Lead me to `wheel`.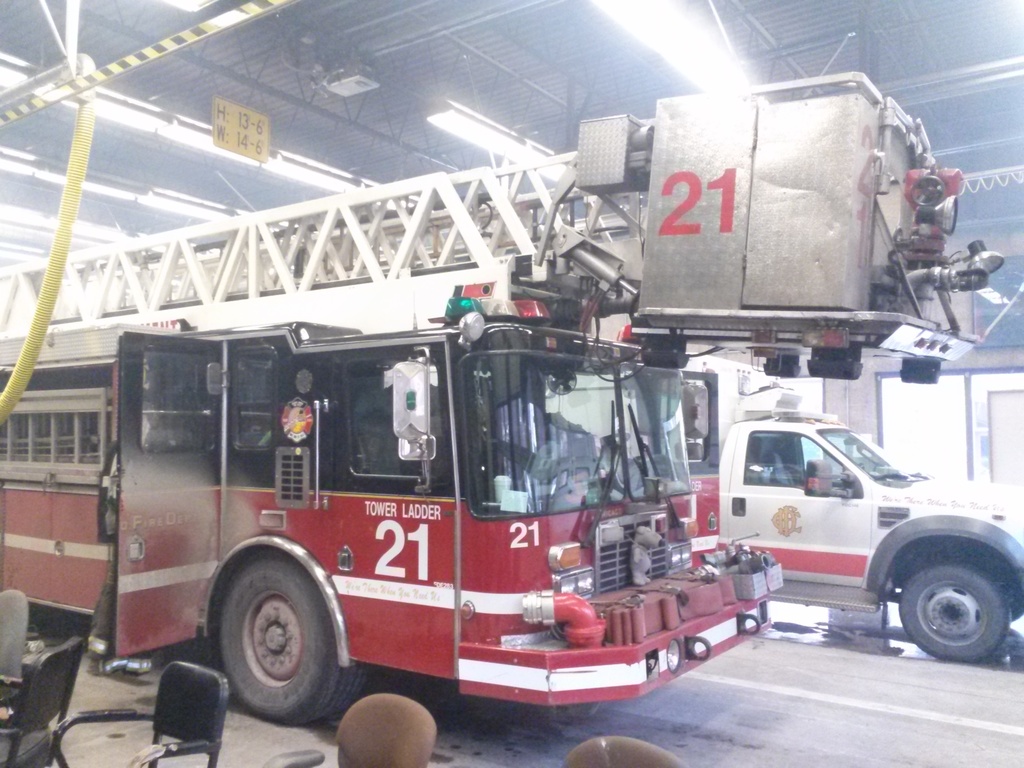
Lead to detection(209, 559, 341, 726).
